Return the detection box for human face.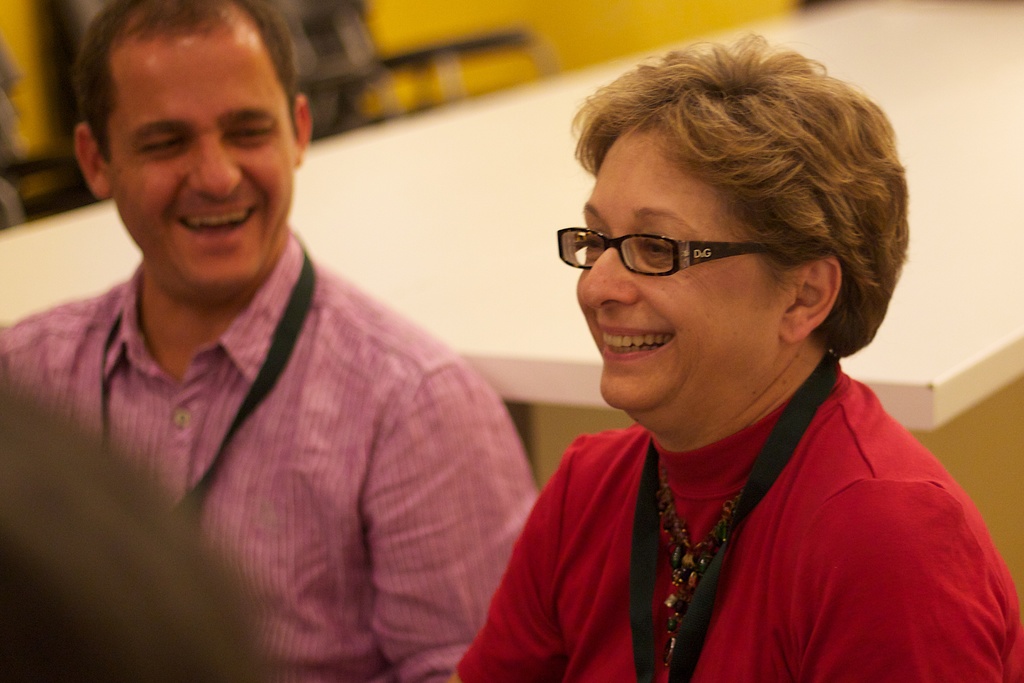
pyautogui.locateOnScreen(557, 103, 776, 413).
